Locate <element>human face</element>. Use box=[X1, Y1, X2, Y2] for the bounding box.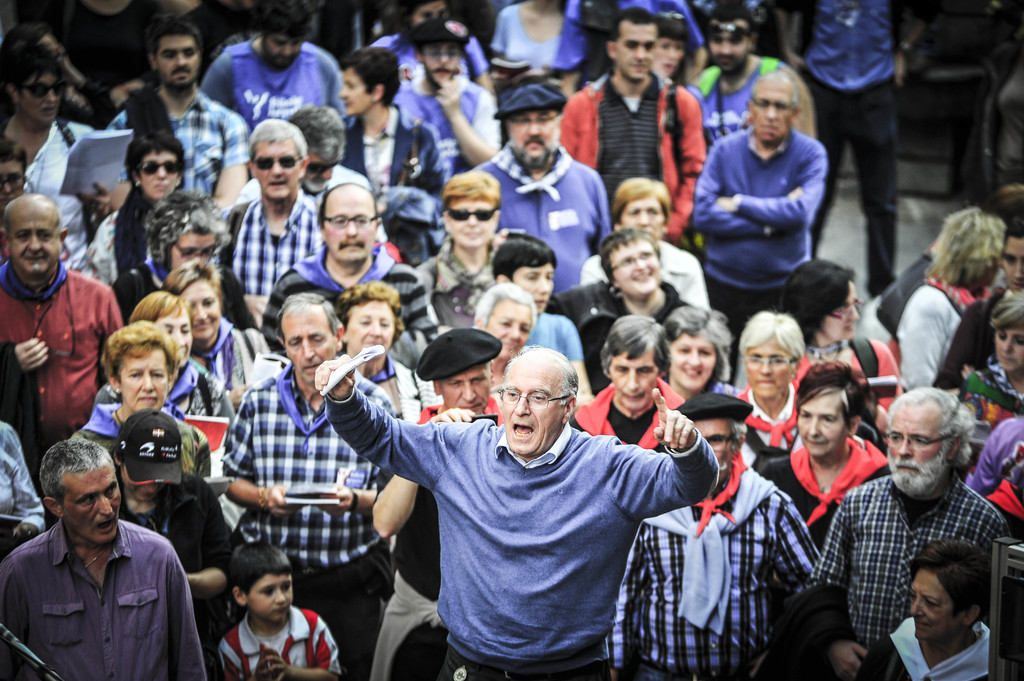
box=[120, 346, 166, 411].
